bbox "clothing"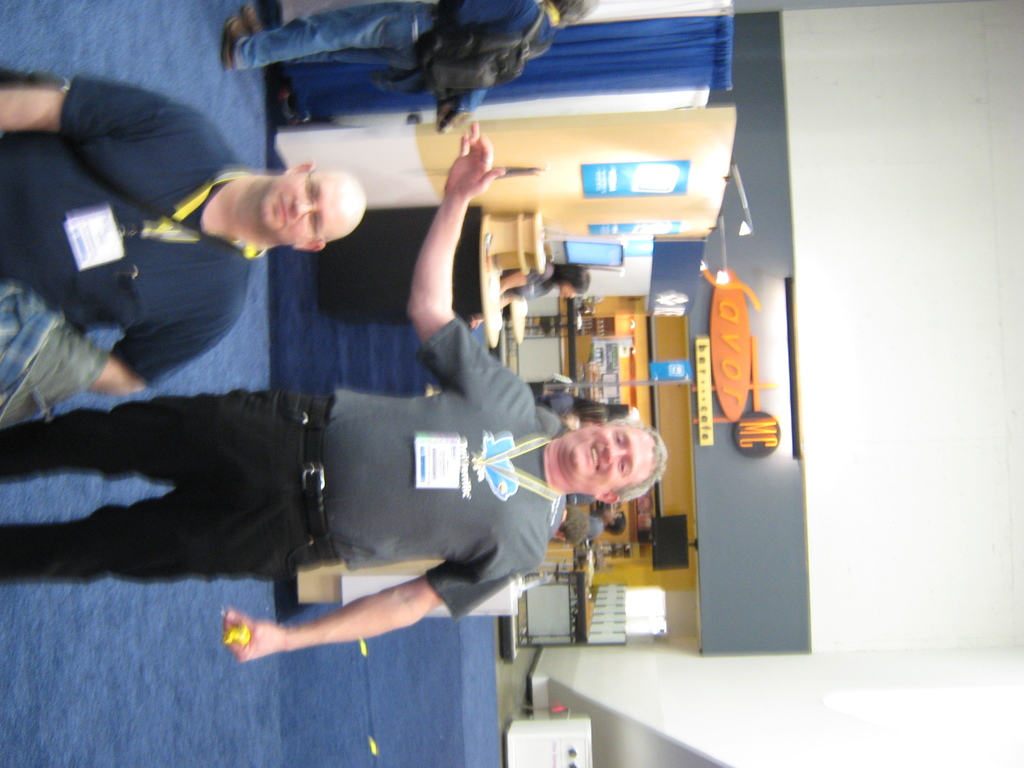
{"left": 323, "top": 314, "right": 557, "bottom": 626}
